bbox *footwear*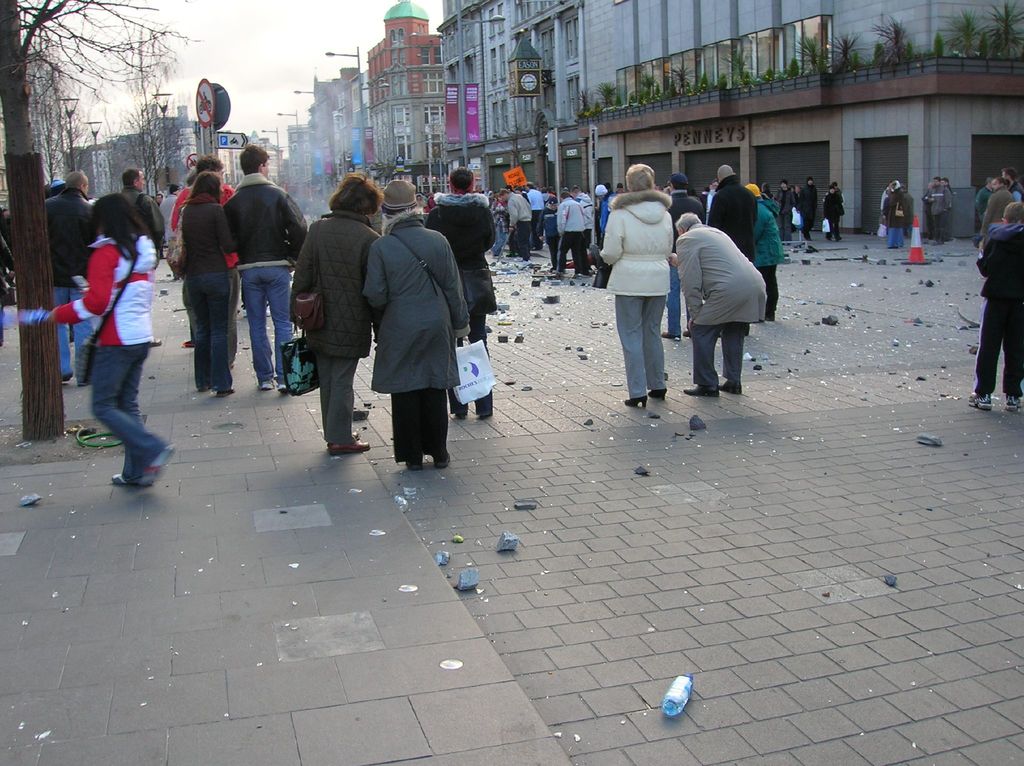
{"left": 968, "top": 395, "right": 995, "bottom": 411}
